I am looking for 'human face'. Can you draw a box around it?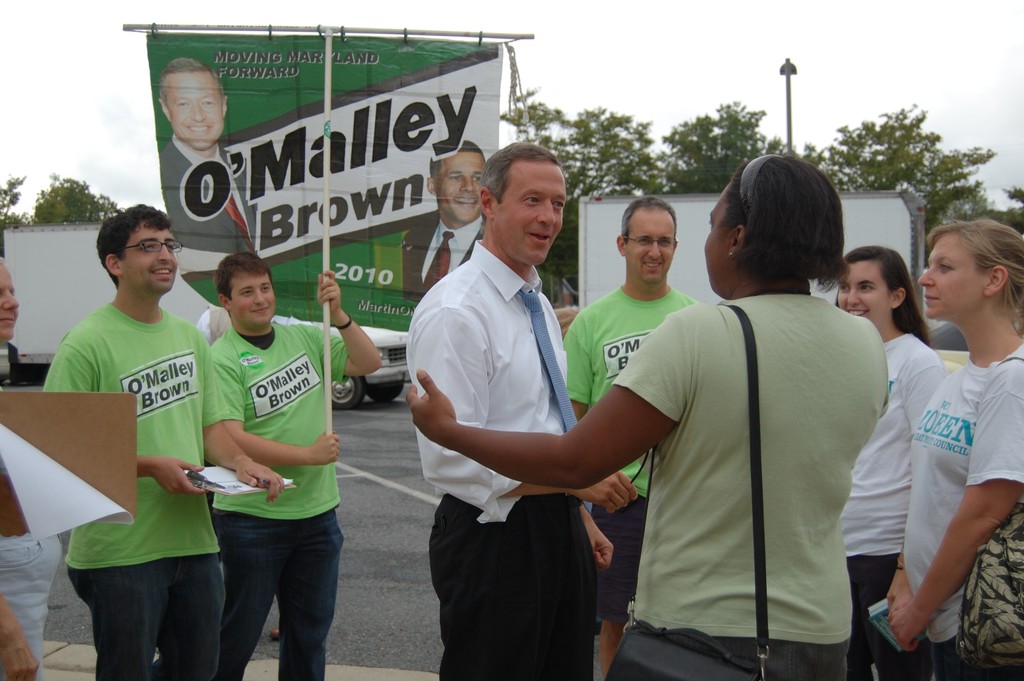
Sure, the bounding box is <box>624,210,674,285</box>.
